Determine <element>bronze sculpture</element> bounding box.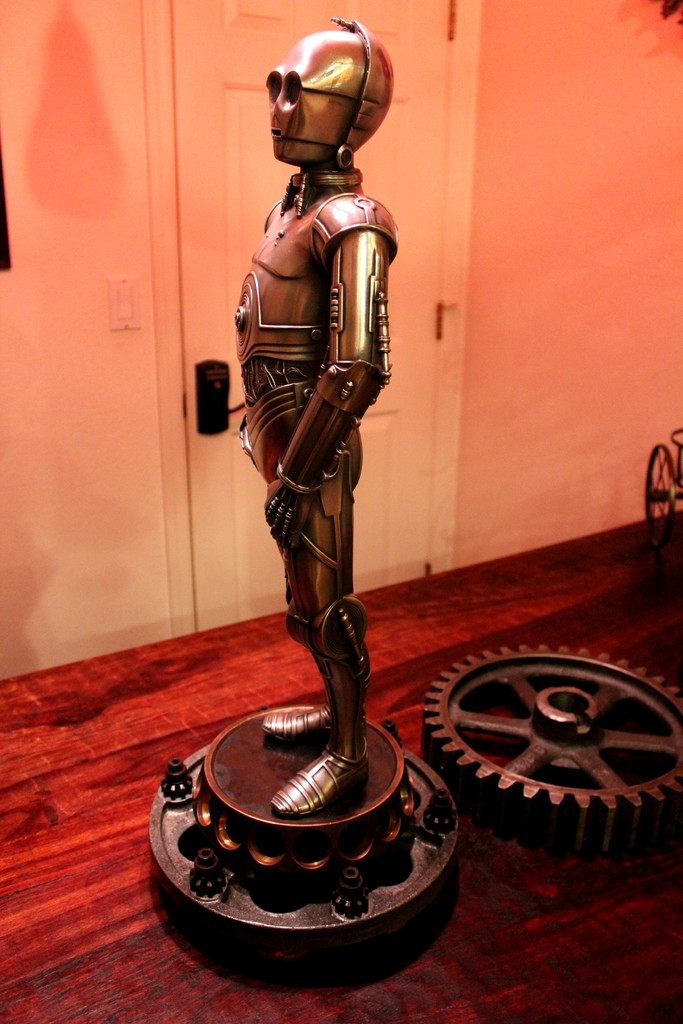
Determined: box(215, 0, 413, 887).
